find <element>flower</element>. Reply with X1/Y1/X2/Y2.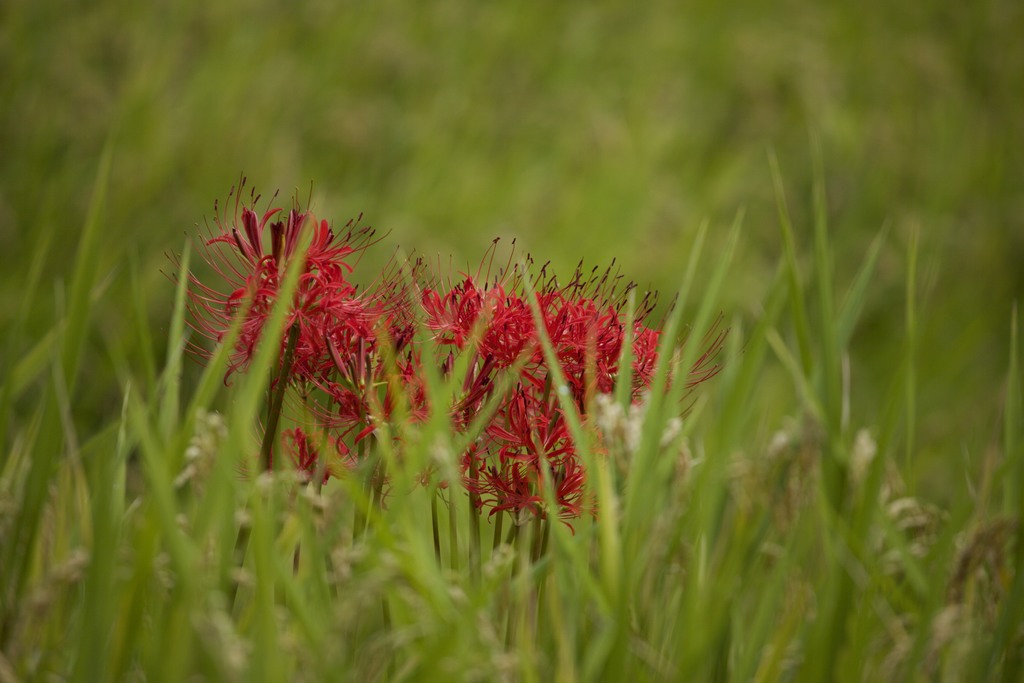
152/174/414/384.
